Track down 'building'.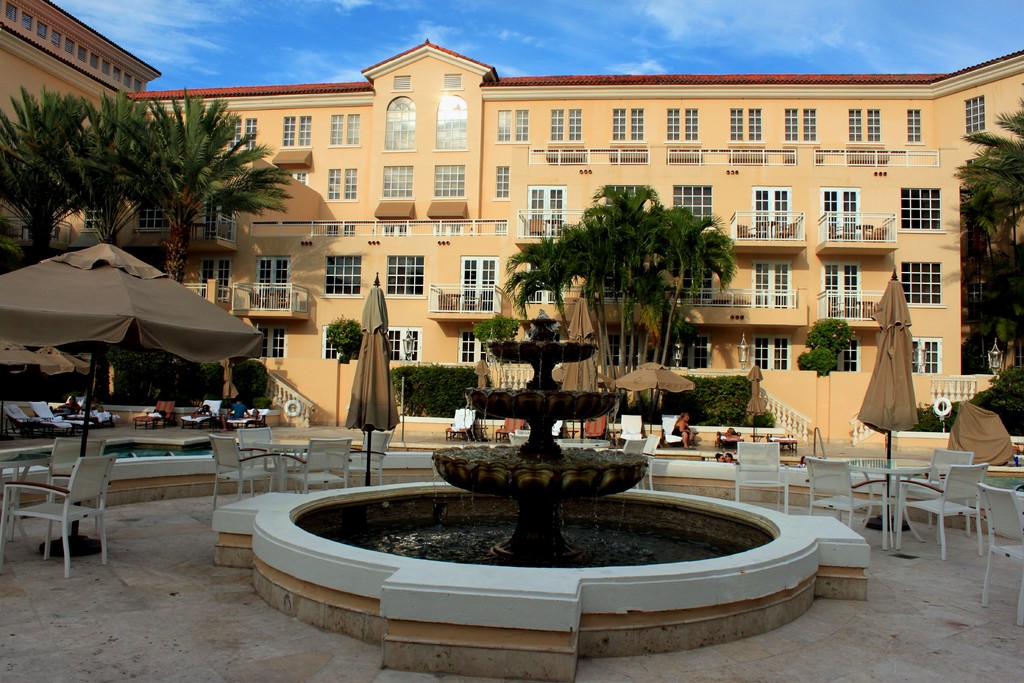
Tracked to locate(0, 0, 1023, 440).
